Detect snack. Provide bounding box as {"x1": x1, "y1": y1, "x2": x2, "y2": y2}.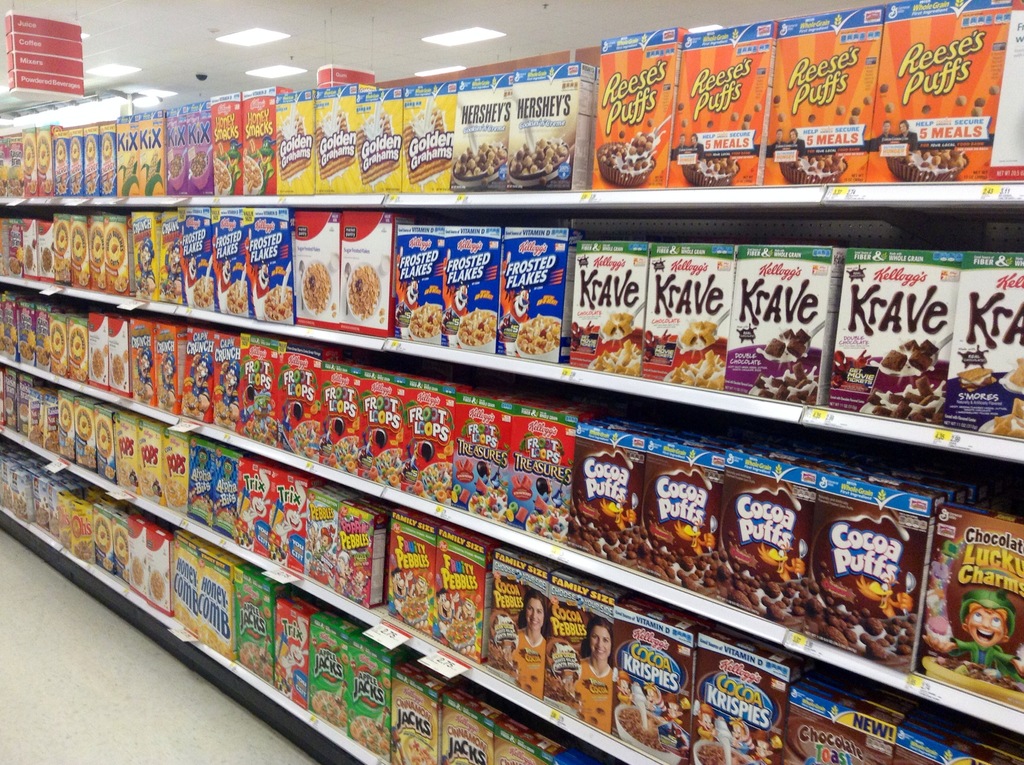
{"x1": 865, "y1": 97, "x2": 871, "y2": 104}.
